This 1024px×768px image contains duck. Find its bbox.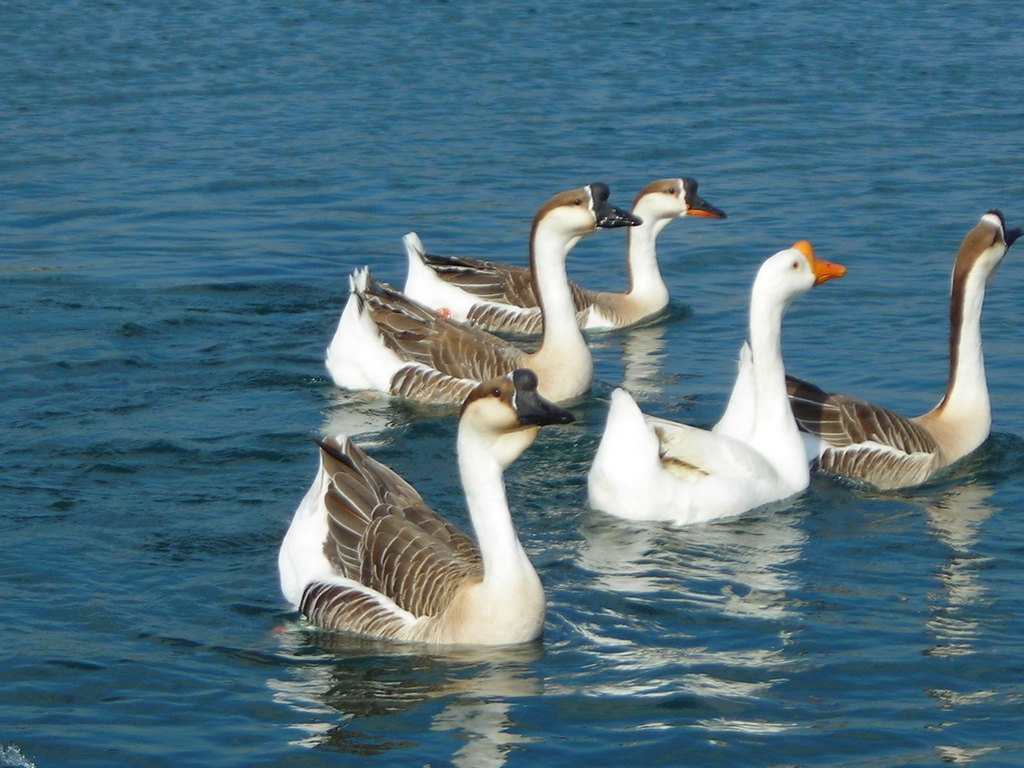
[324,182,646,404].
